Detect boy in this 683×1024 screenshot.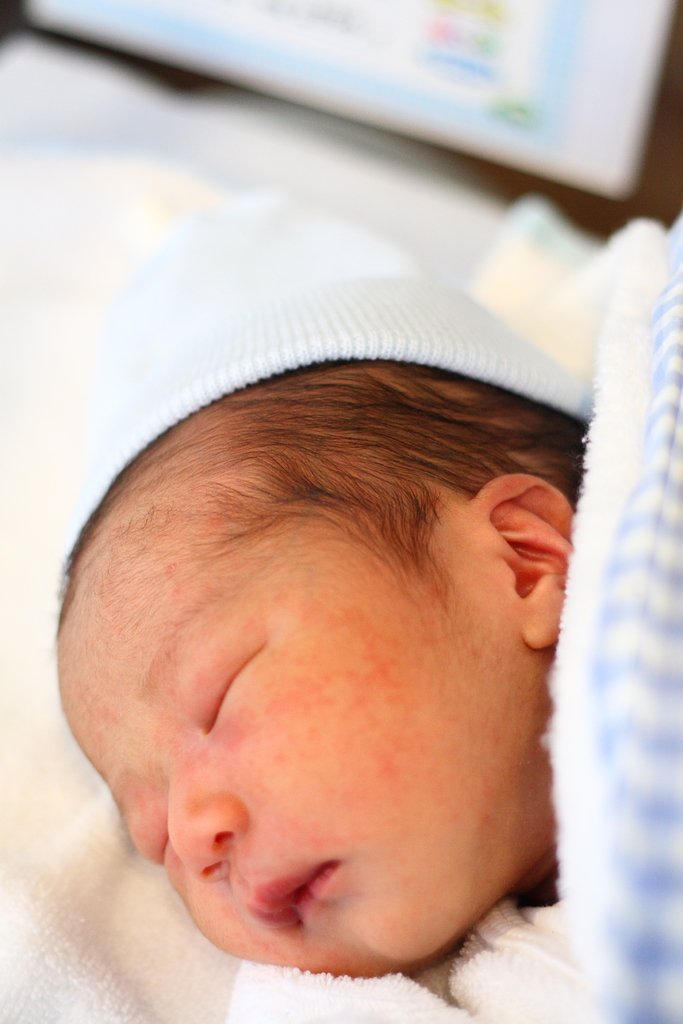
Detection: <region>43, 356, 682, 979</region>.
